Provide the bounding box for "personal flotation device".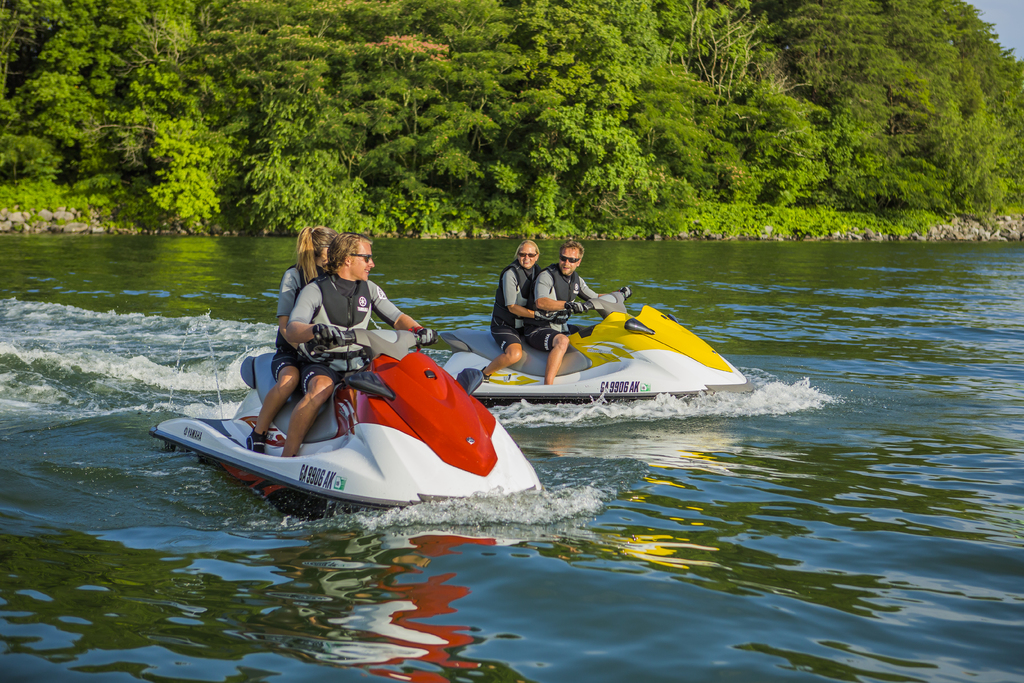
l=281, t=258, r=323, b=349.
